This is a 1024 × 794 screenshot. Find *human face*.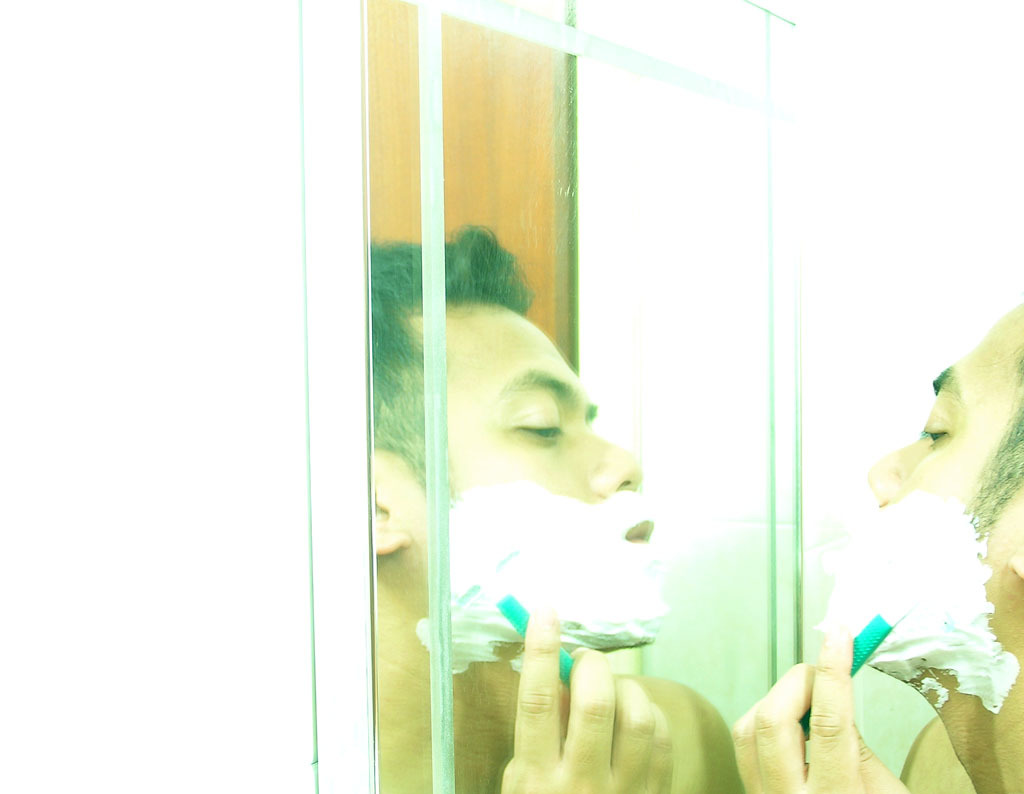
Bounding box: (395,275,686,658).
